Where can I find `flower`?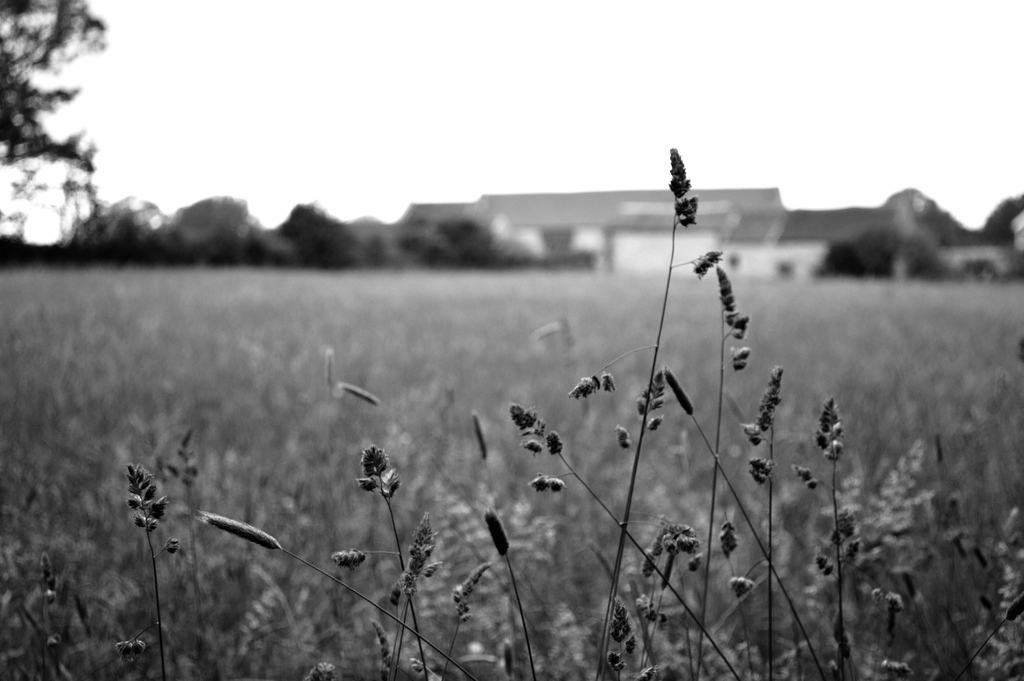
You can find it at pyautogui.locateOnScreen(737, 370, 781, 448).
